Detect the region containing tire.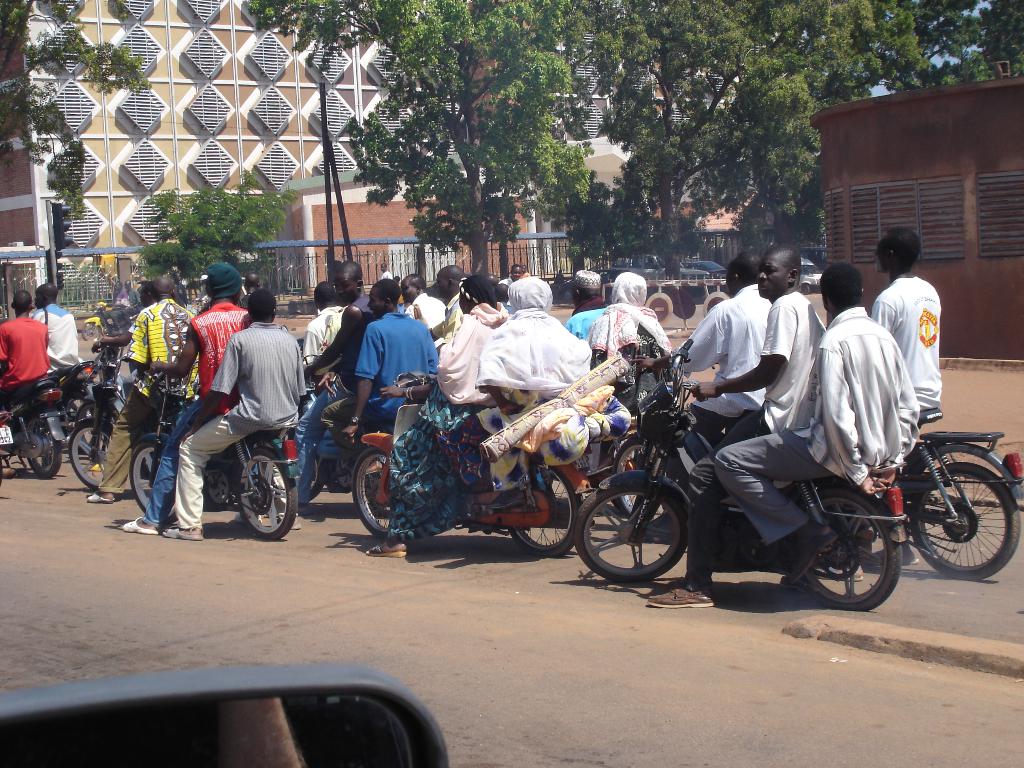
bbox=(509, 463, 572, 557).
